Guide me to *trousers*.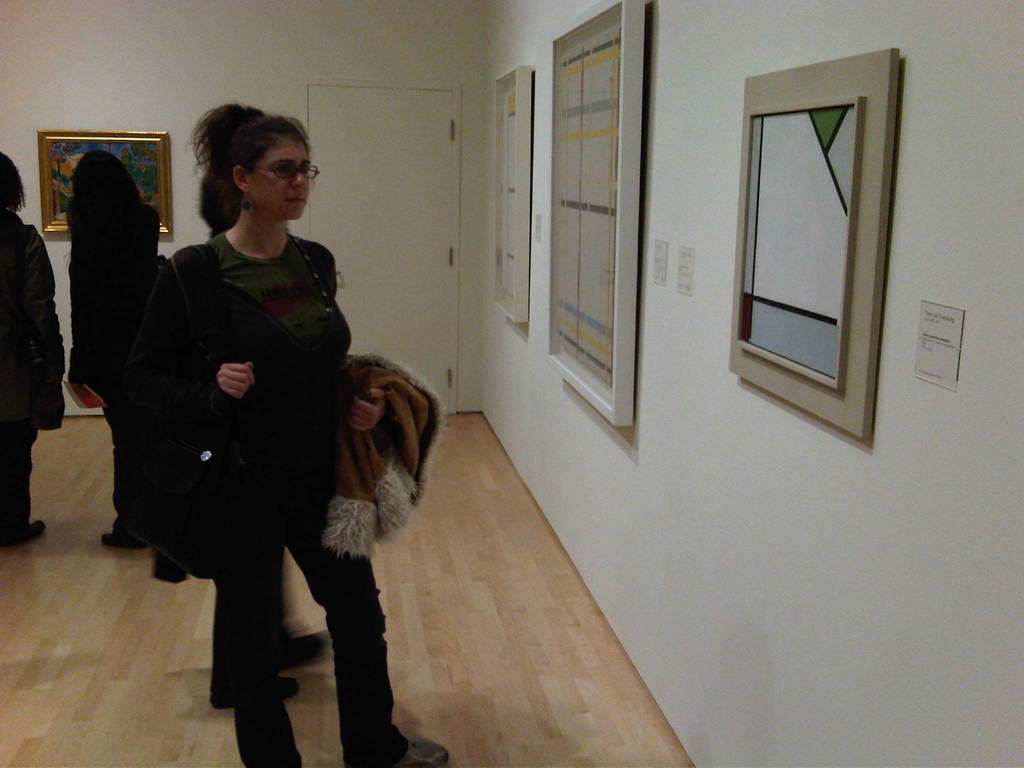
Guidance: left=201, top=490, right=403, bottom=767.
